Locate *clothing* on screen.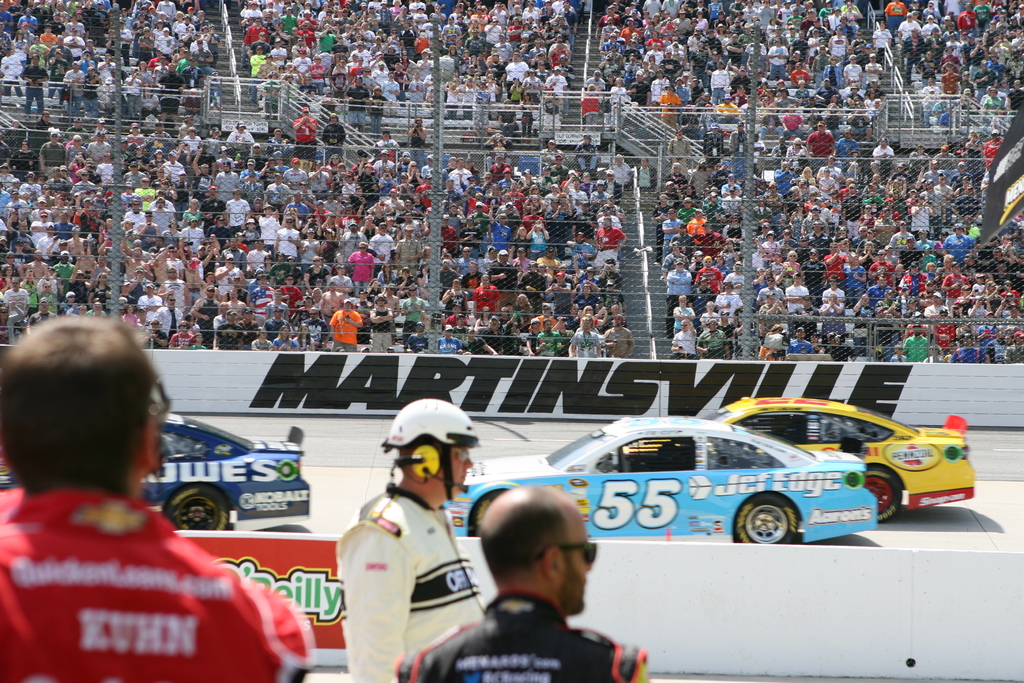
On screen at [24, 459, 252, 677].
